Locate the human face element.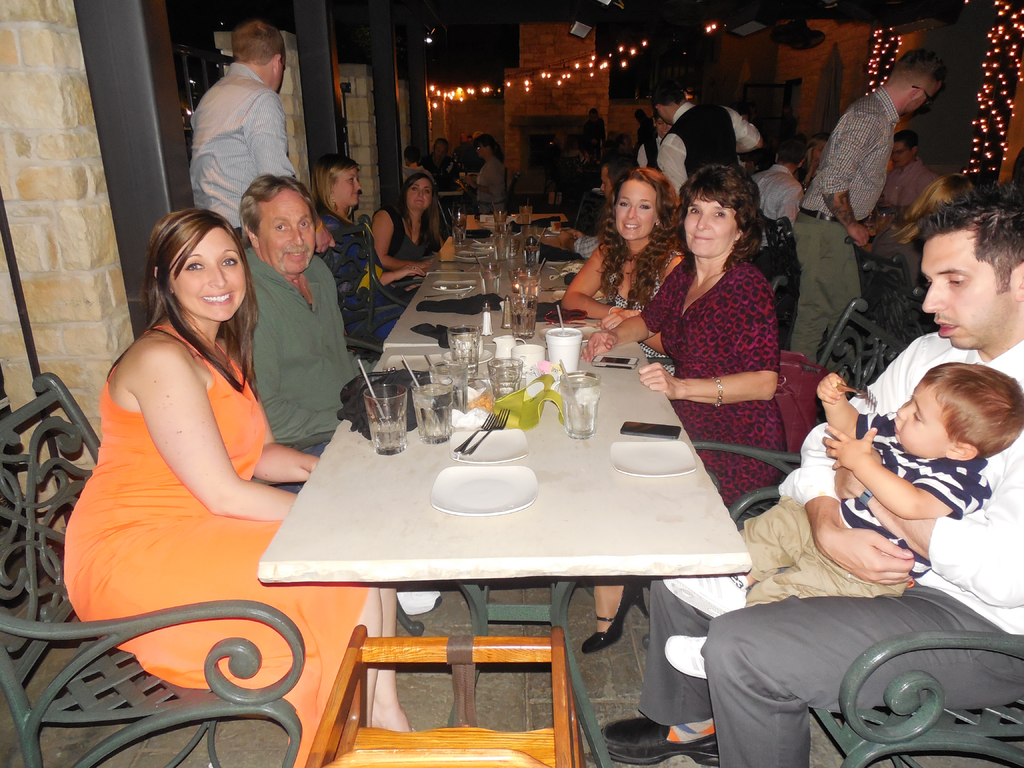
Element bbox: [893, 143, 911, 170].
